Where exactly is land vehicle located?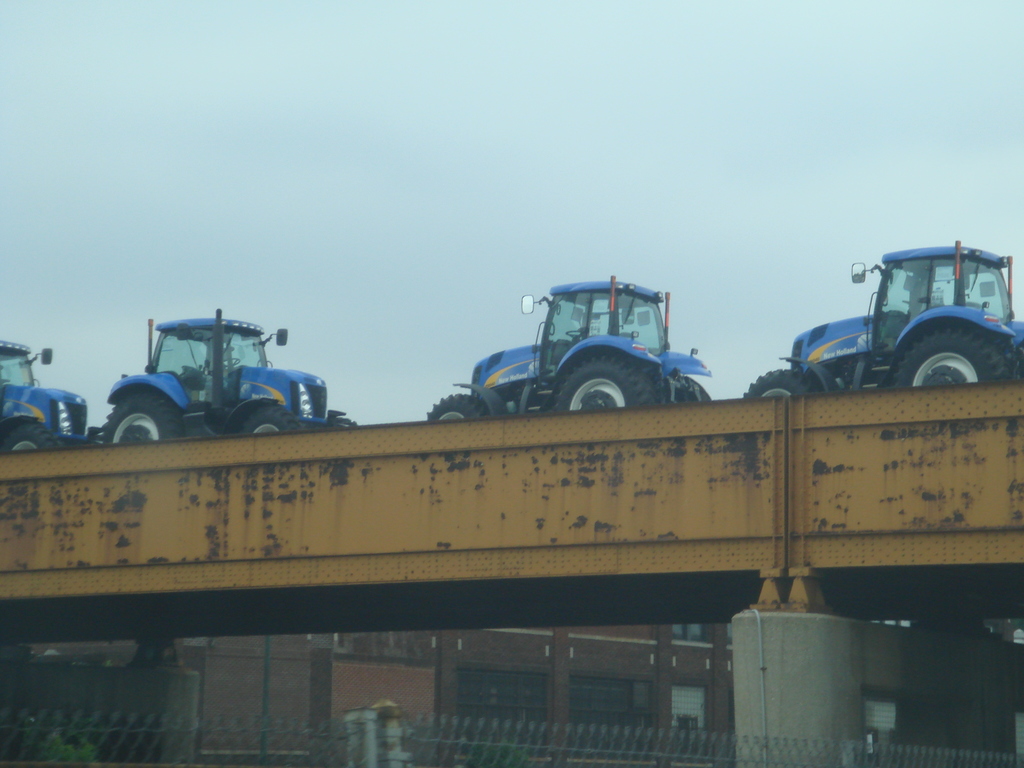
Its bounding box is locate(742, 236, 1023, 404).
